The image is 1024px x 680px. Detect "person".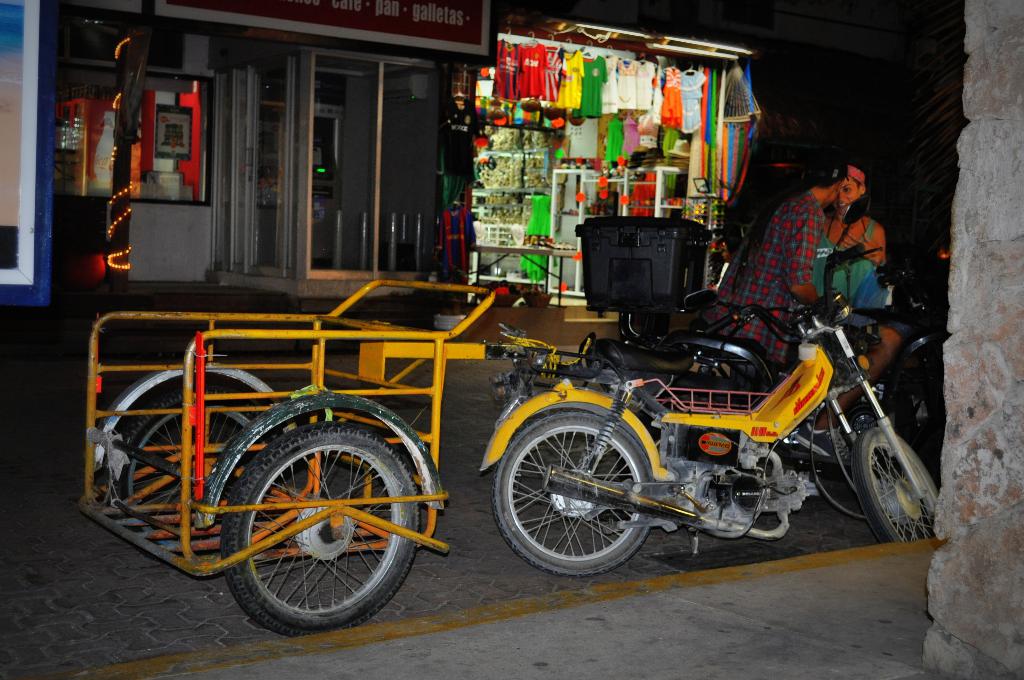
Detection: left=820, top=160, right=900, bottom=386.
